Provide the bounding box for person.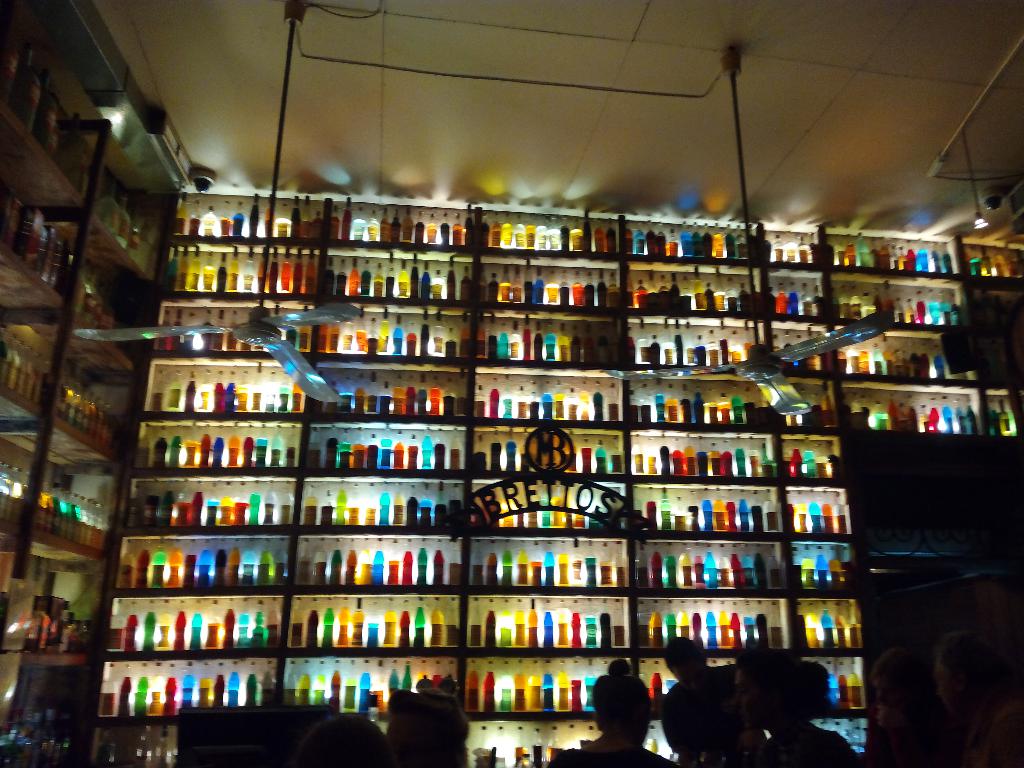
bbox(382, 692, 463, 767).
